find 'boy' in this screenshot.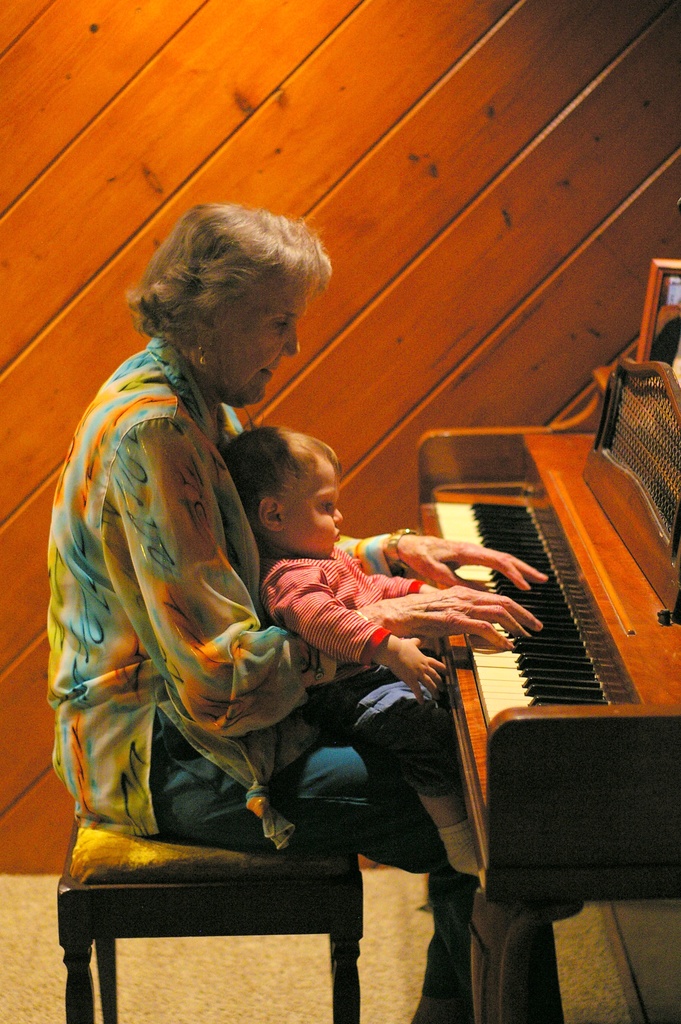
The bounding box for 'boy' is (left=233, top=422, right=486, bottom=881).
